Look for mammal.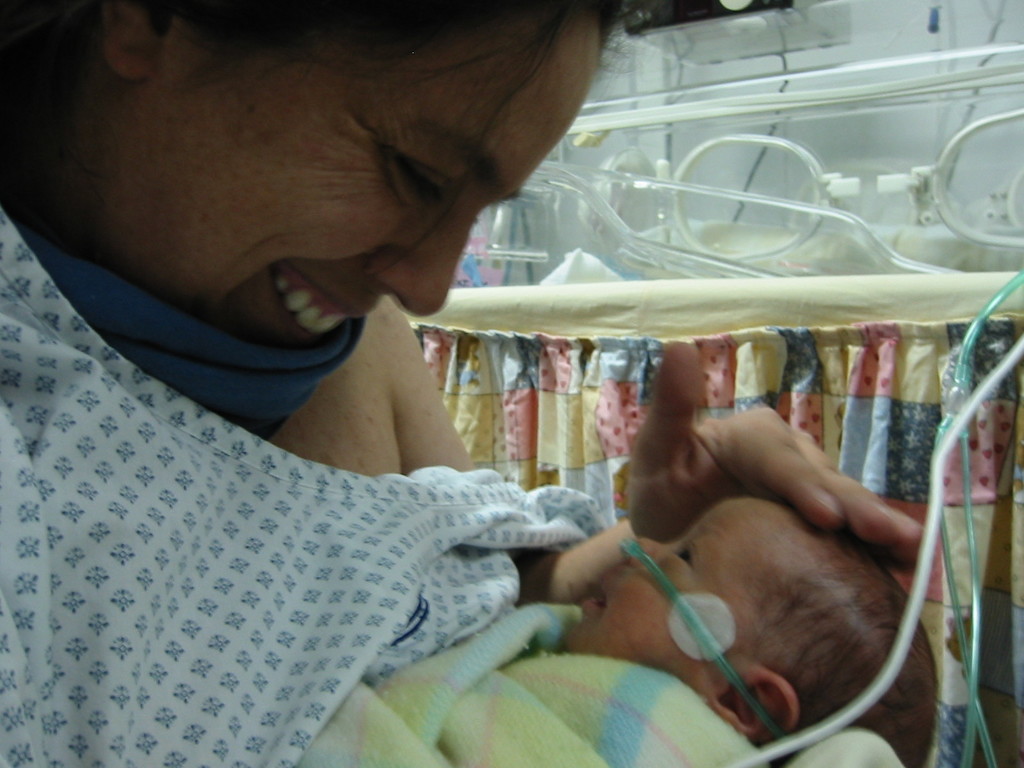
Found: bbox=[0, 0, 917, 767].
